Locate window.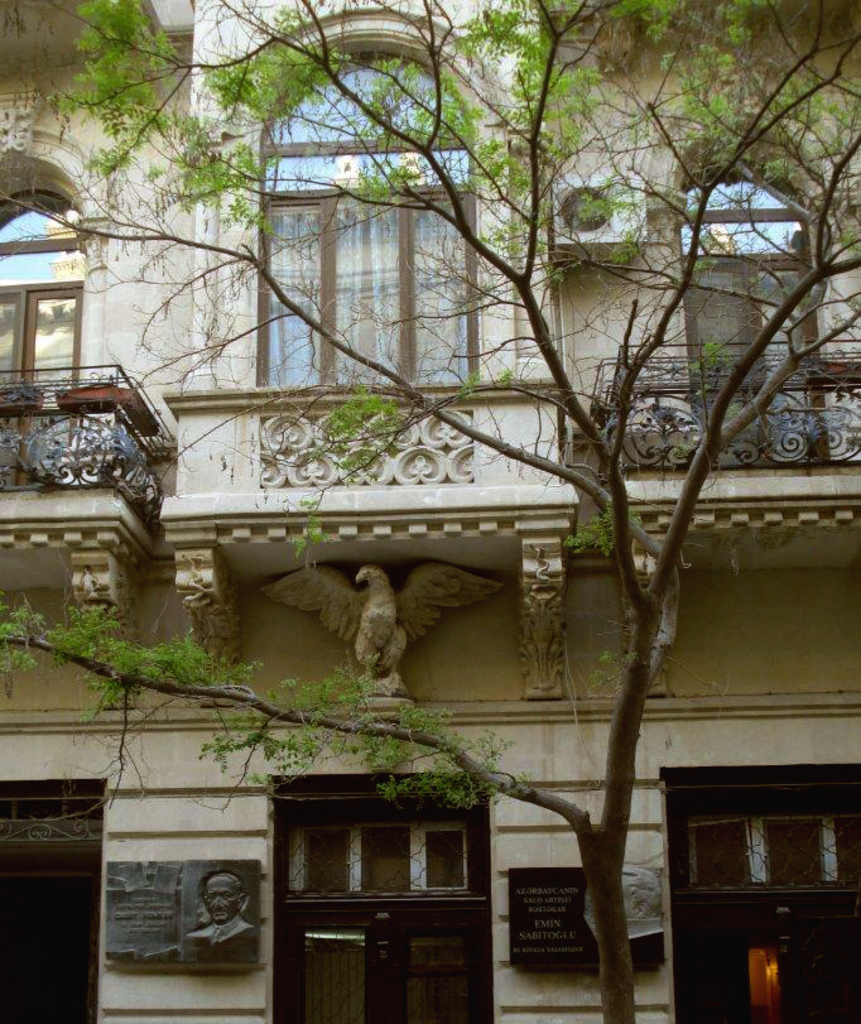
Bounding box: Rect(264, 774, 495, 1023).
